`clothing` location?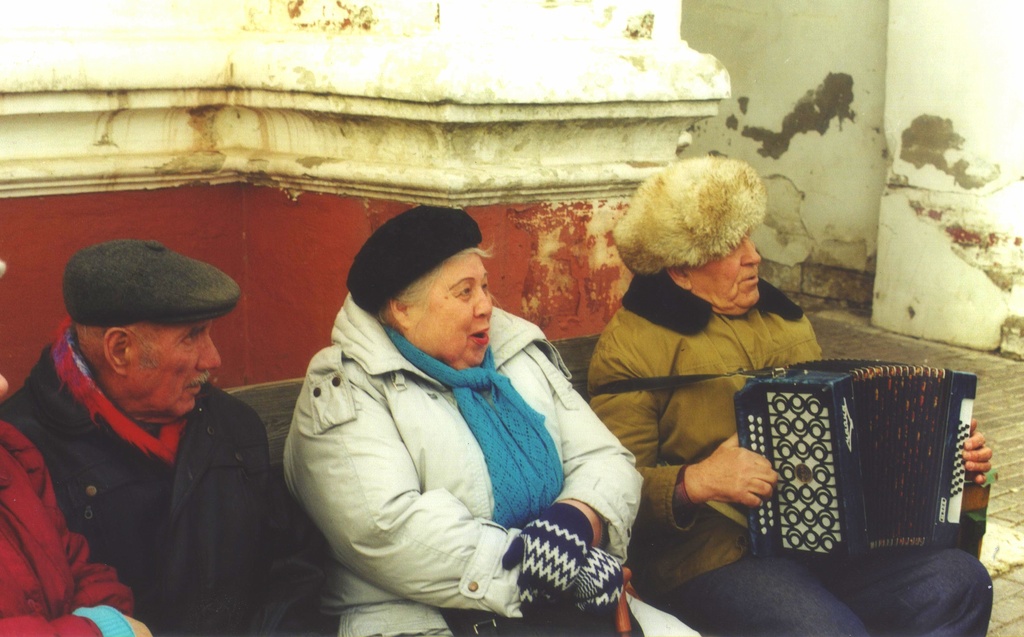
crop(0, 316, 309, 636)
